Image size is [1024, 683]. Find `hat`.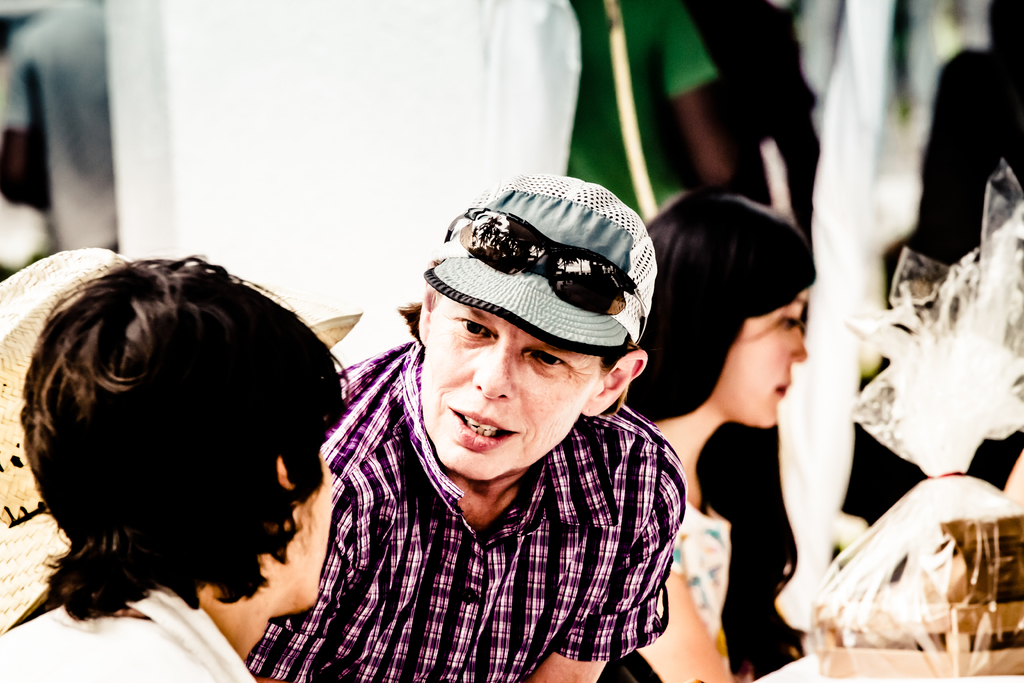
(425, 169, 660, 356).
